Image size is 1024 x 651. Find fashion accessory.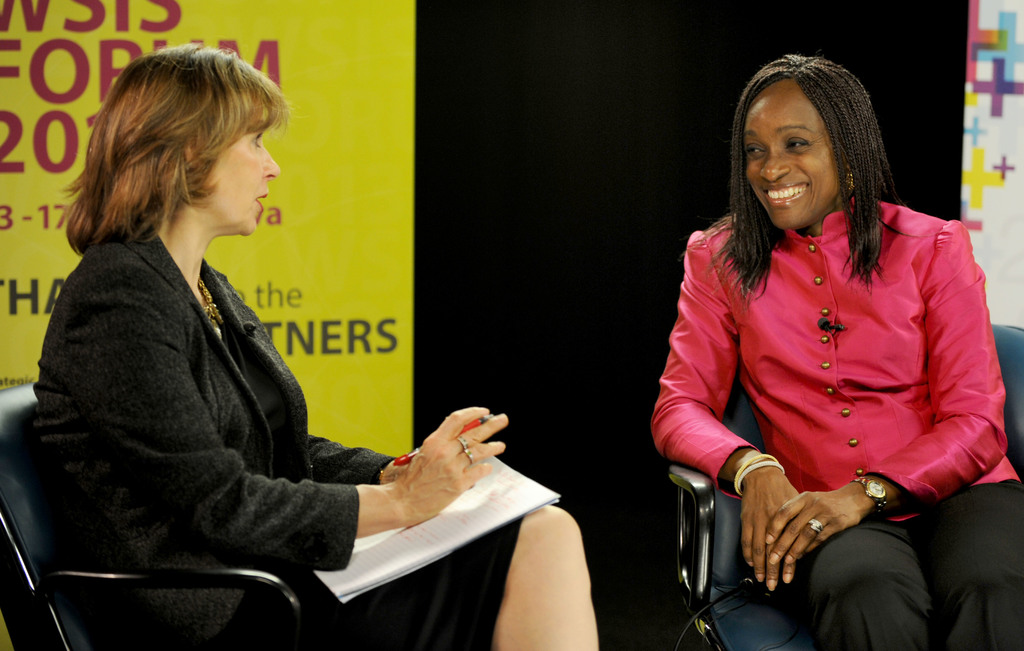
rect(461, 447, 475, 463).
